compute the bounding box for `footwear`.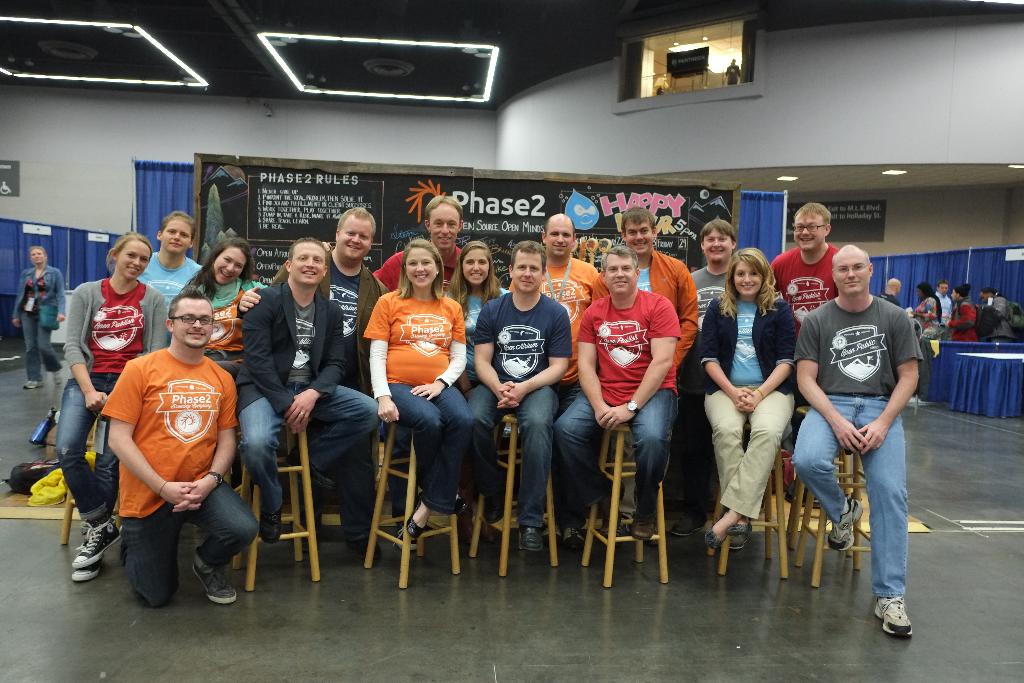
193:564:235:605.
